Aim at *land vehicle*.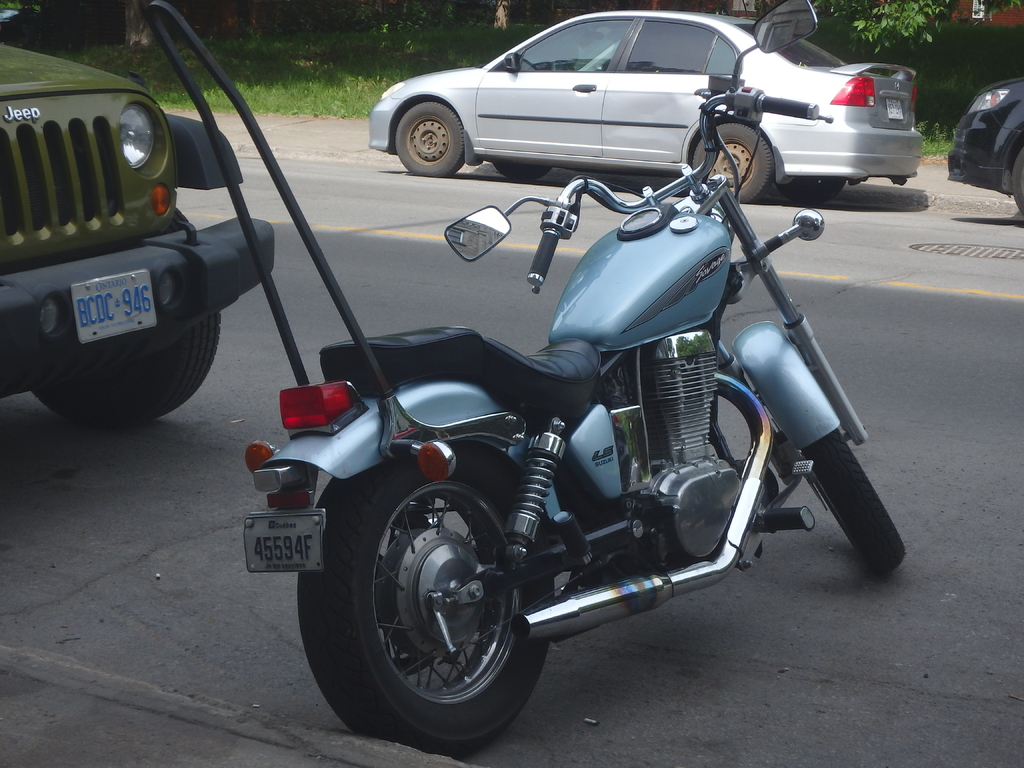
Aimed at select_region(0, 41, 275, 435).
